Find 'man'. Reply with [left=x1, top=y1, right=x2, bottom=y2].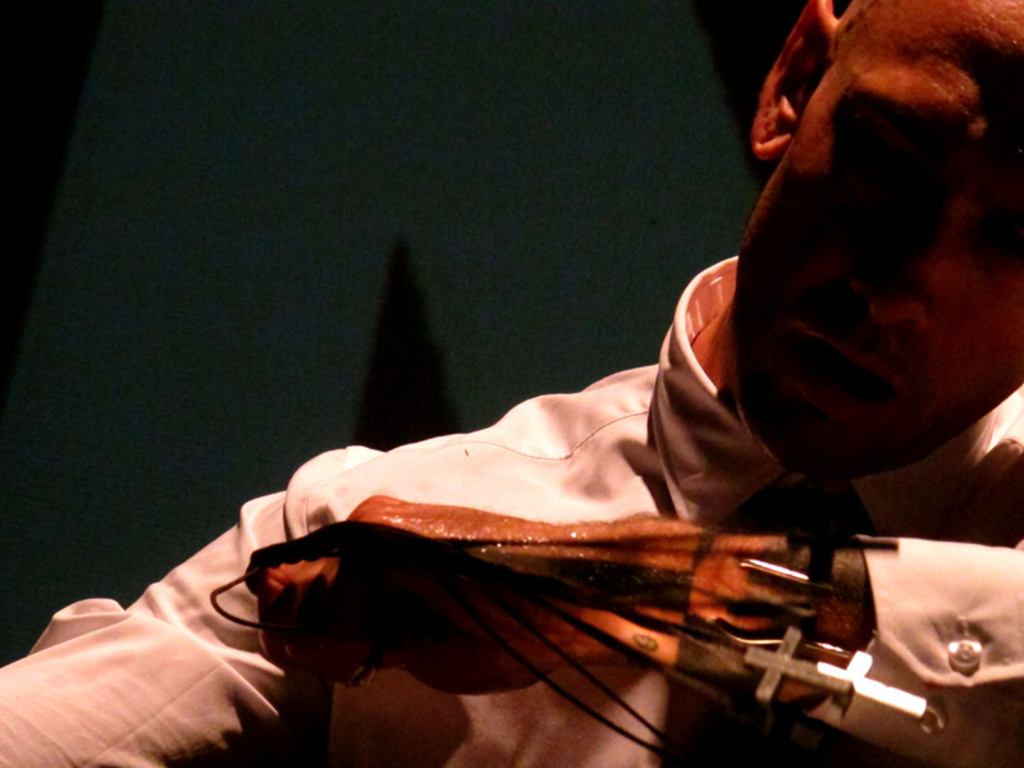
[left=0, top=0, right=1023, bottom=767].
